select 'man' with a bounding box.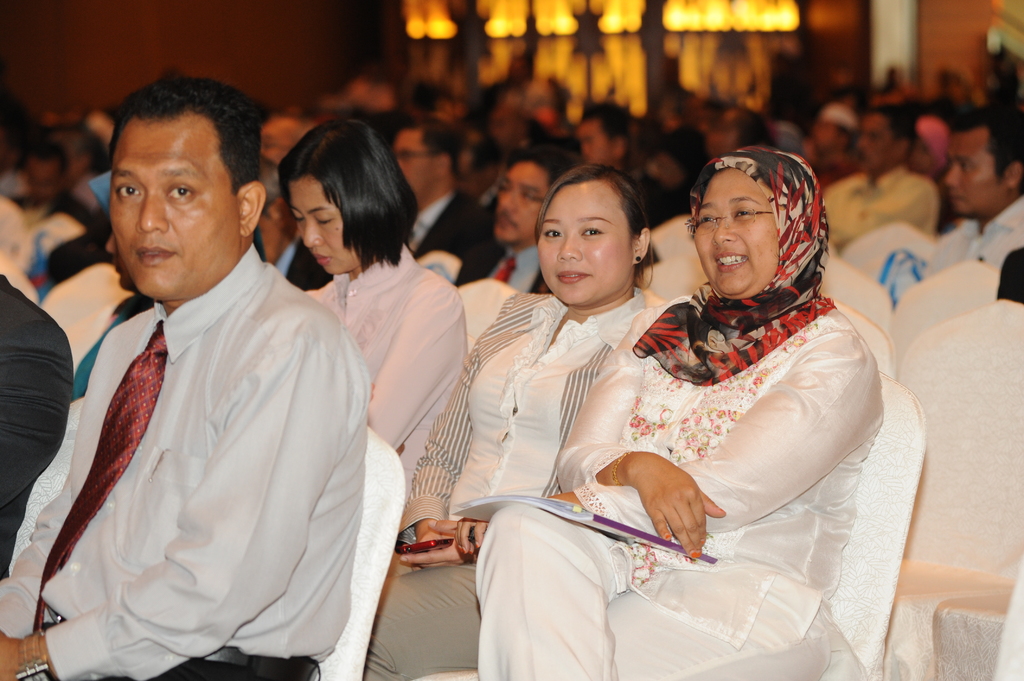
<box>387,119,509,287</box>.
